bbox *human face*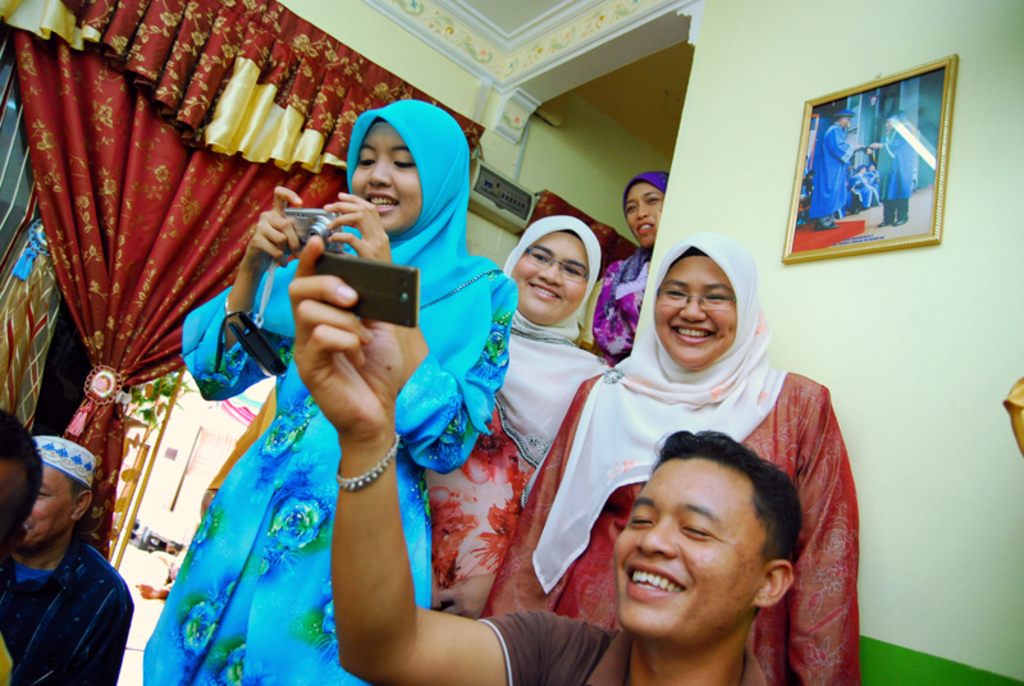
{"left": 614, "top": 454, "right": 763, "bottom": 639}
